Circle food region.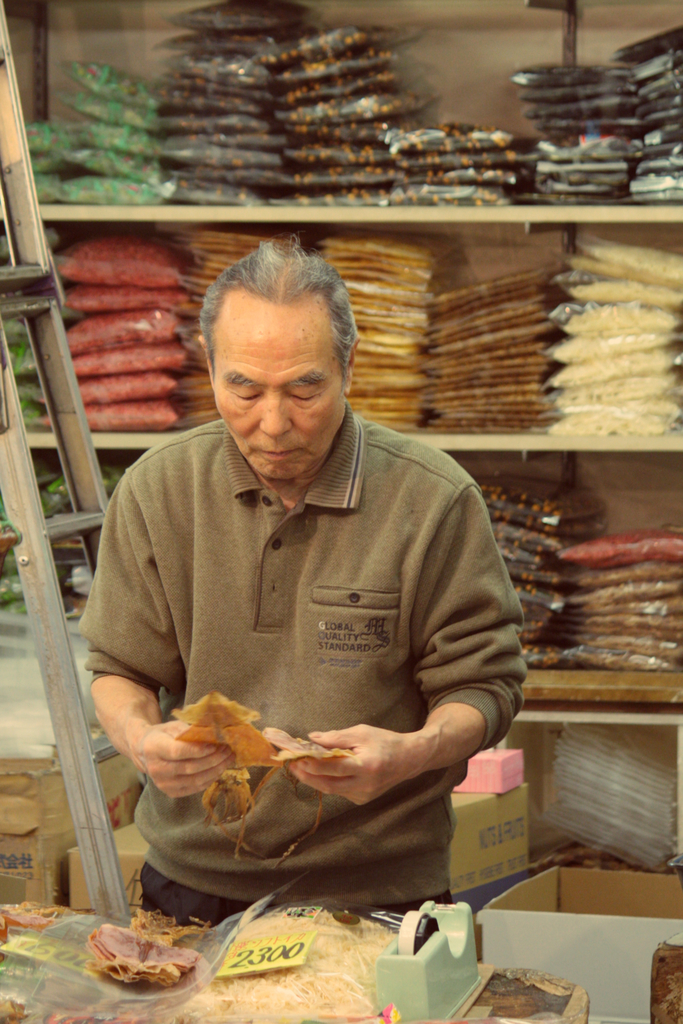
Region: 162/903/397/1023.
